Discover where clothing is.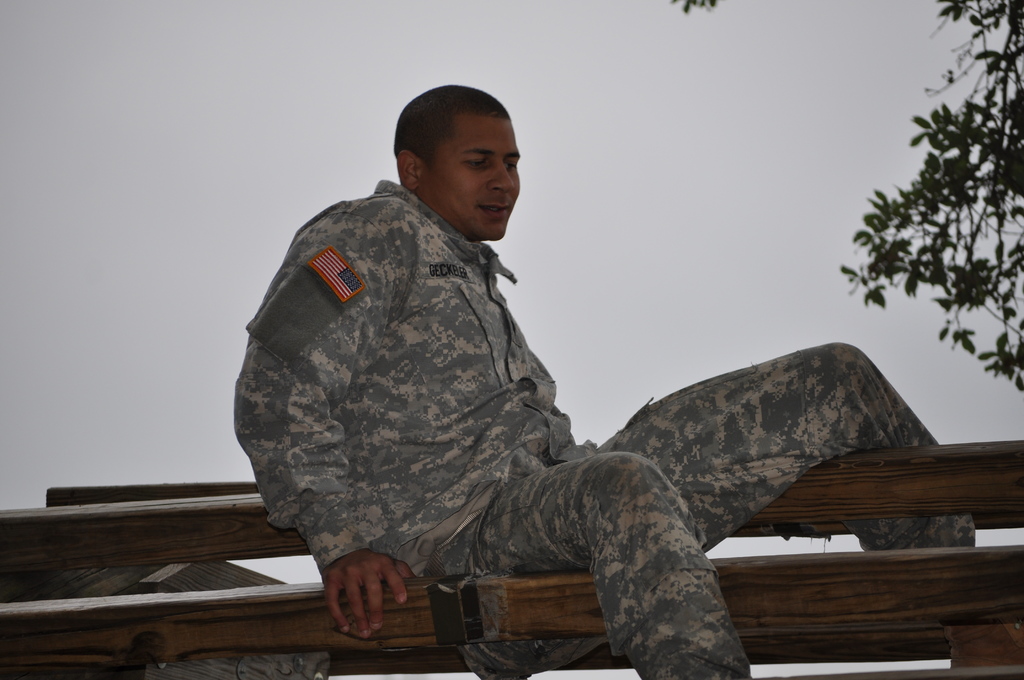
Discovered at 225 138 873 648.
